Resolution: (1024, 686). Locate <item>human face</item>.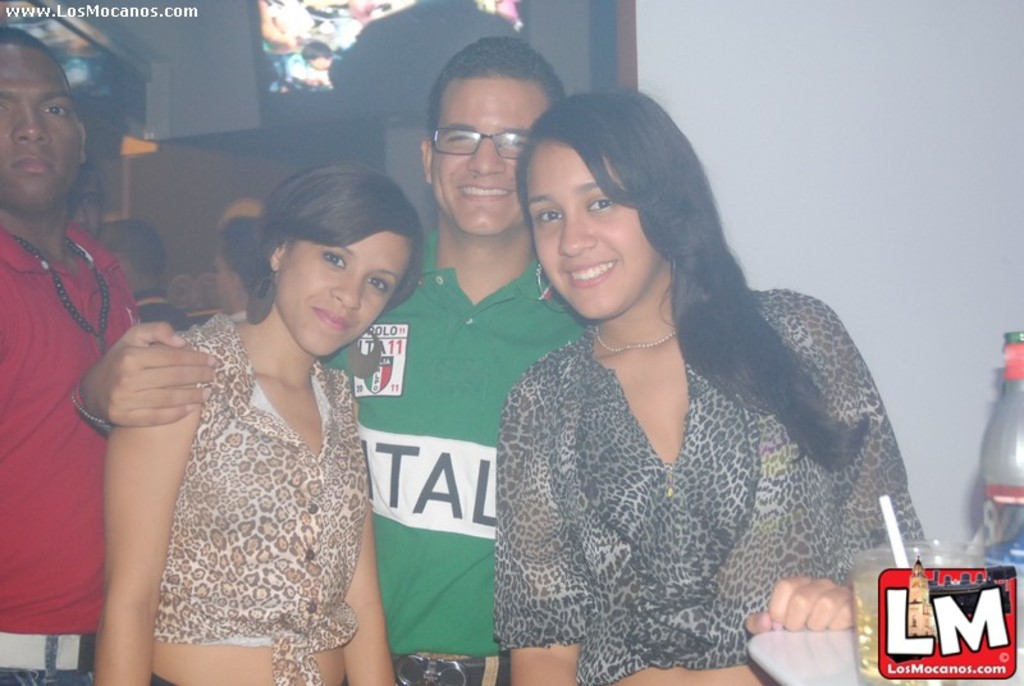
detection(525, 145, 658, 315).
